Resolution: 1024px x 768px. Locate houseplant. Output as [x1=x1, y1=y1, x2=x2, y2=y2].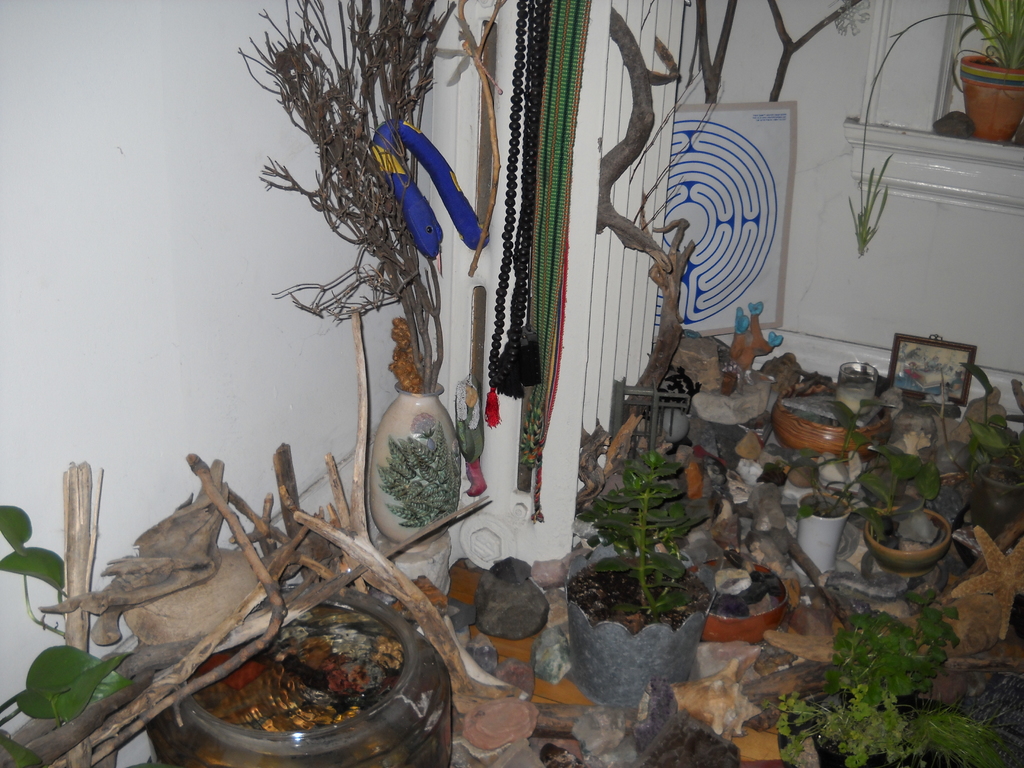
[x1=858, y1=442, x2=959, y2=590].
